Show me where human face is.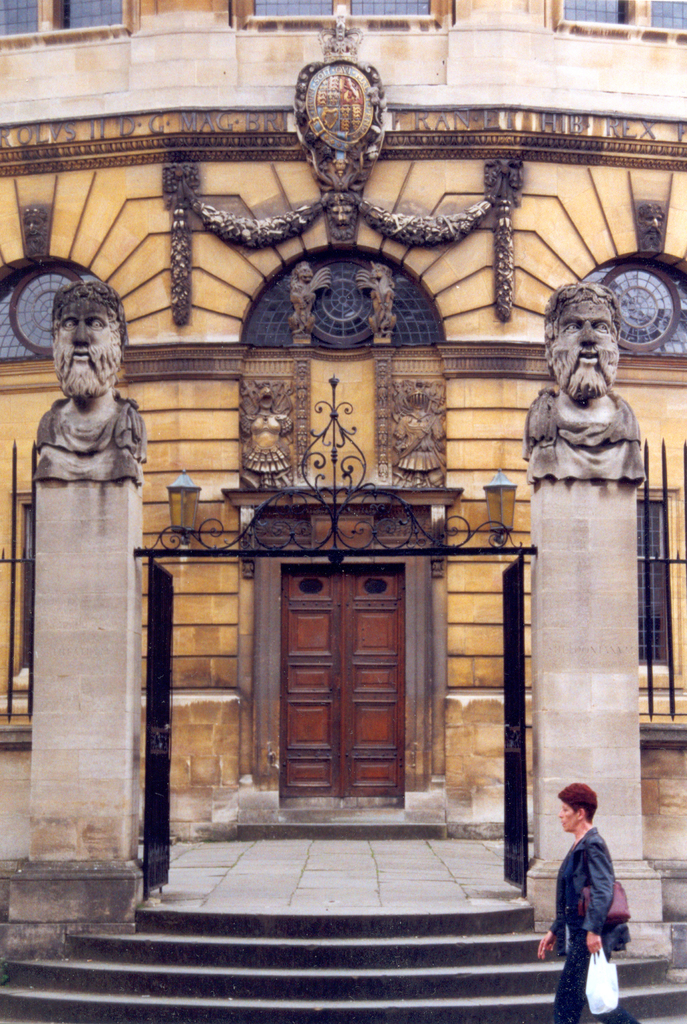
human face is at 46/296/123/406.
